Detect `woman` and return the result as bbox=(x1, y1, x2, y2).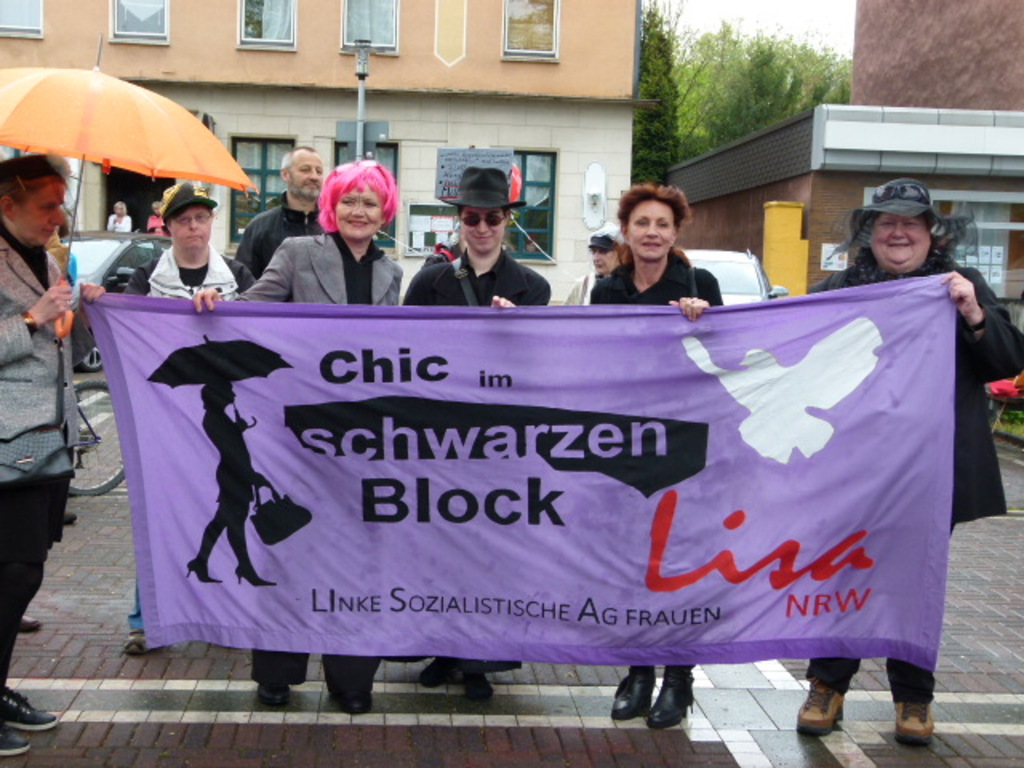
bbox=(742, 168, 1022, 754).
